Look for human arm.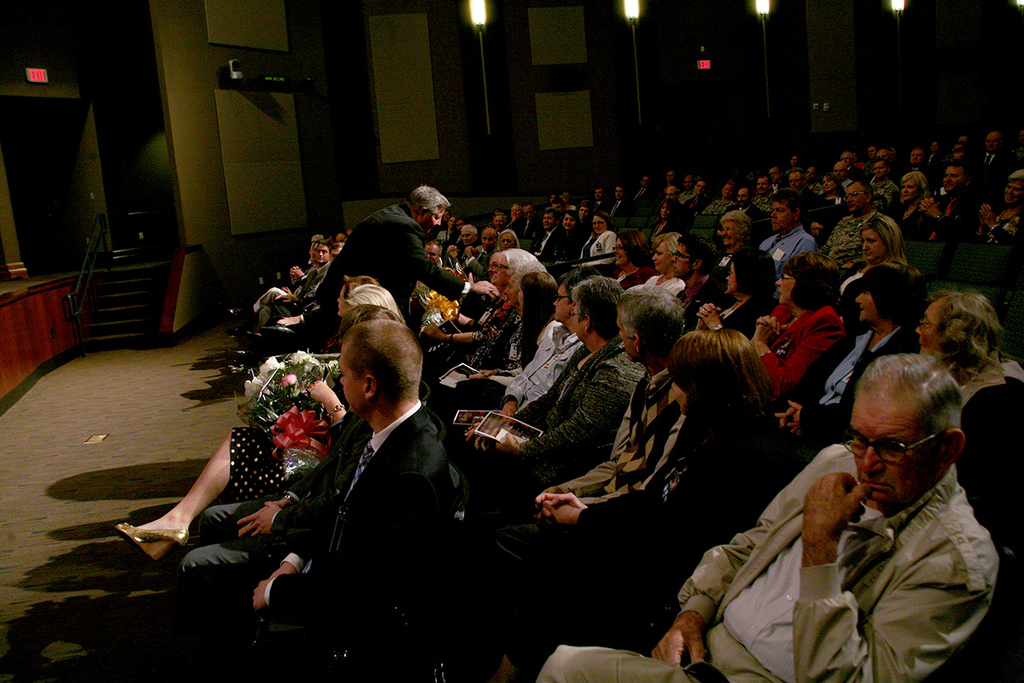
Found: detection(644, 437, 856, 680).
